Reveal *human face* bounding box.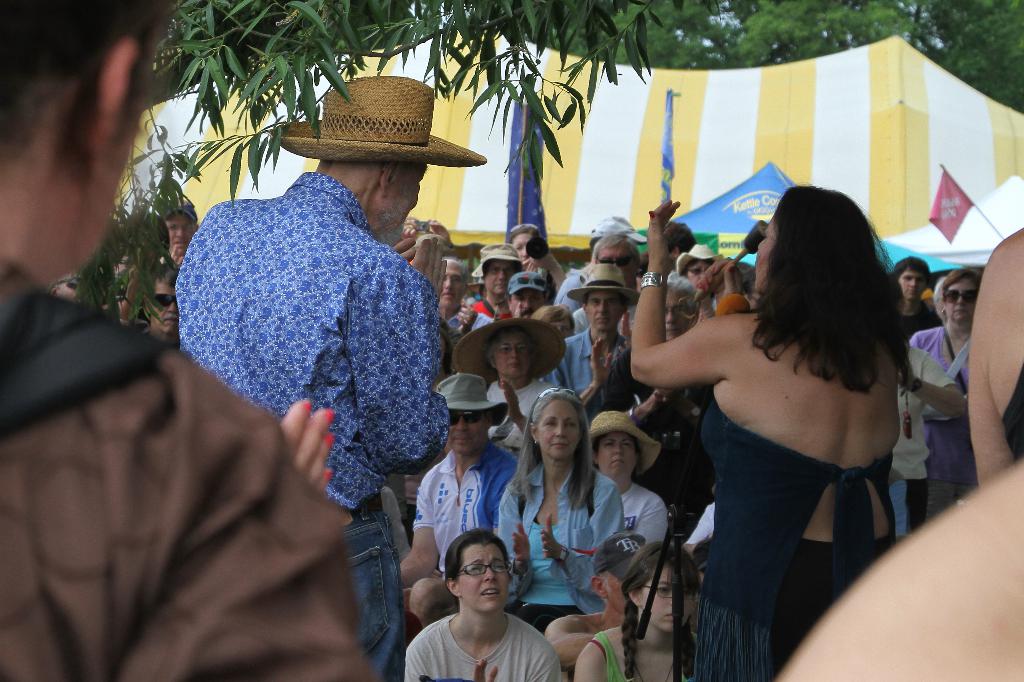
Revealed: <box>167,211,200,256</box>.
